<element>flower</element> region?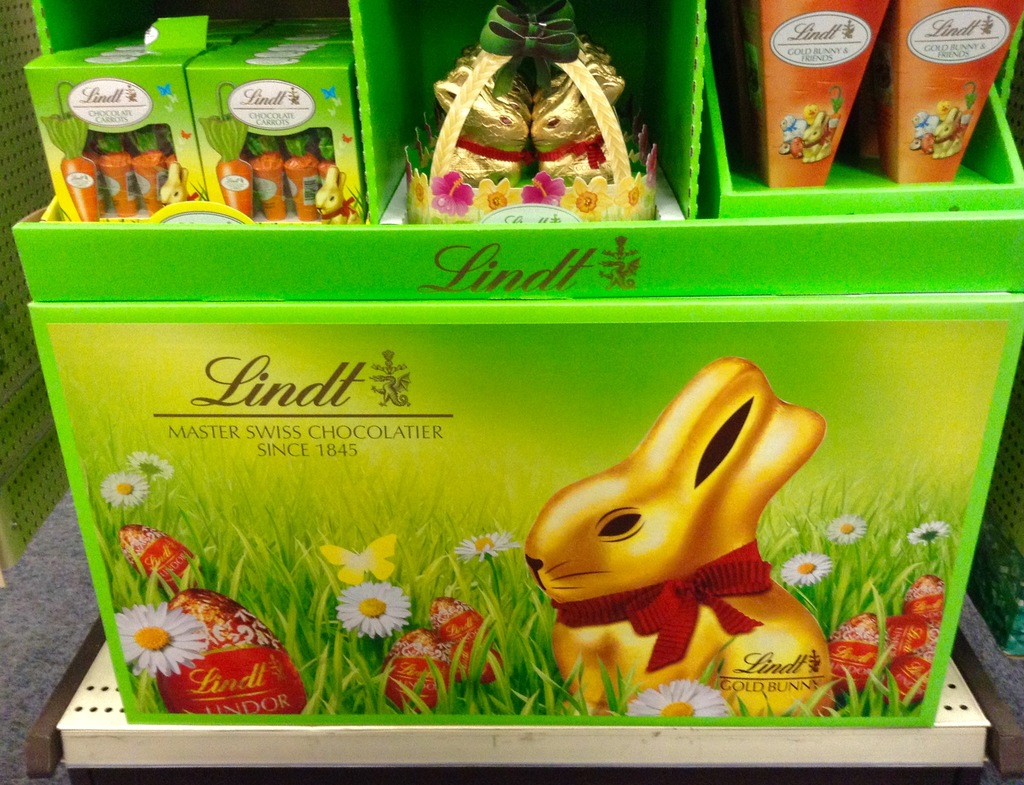
select_region(319, 527, 409, 585)
